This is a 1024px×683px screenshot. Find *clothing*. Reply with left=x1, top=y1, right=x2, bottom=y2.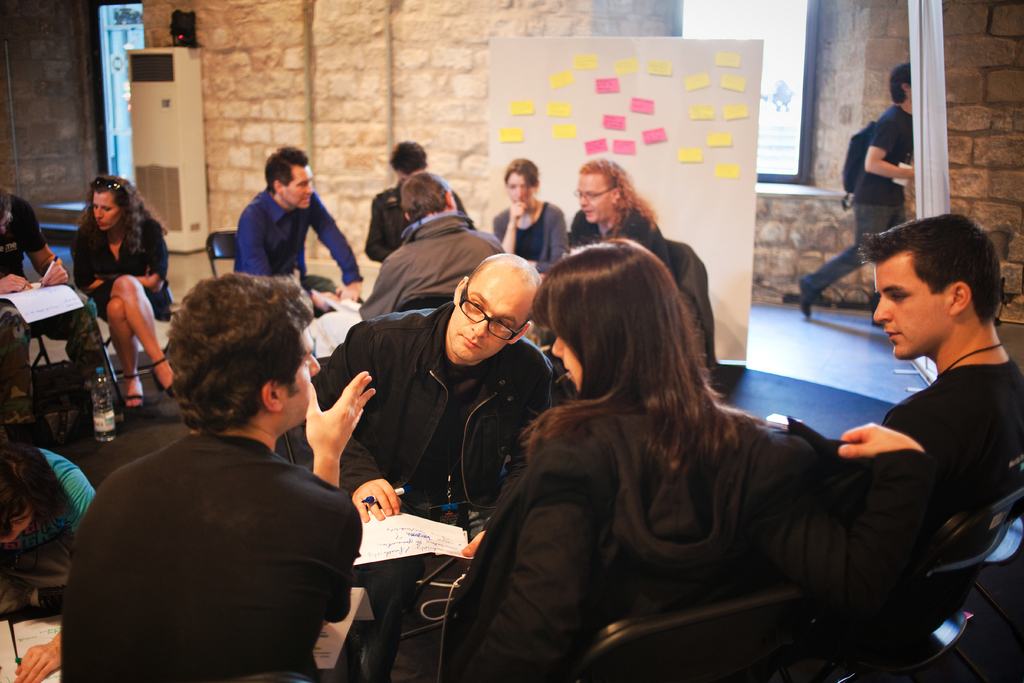
left=880, top=342, right=1023, bottom=615.
